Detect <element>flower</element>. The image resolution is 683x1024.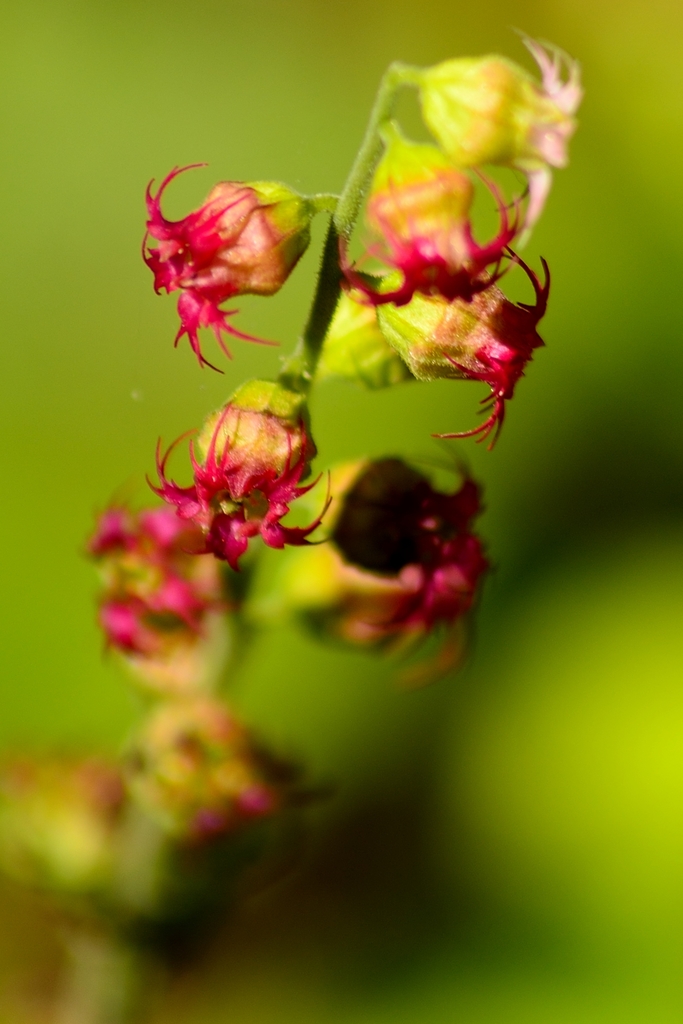
<bbox>413, 25, 586, 252</bbox>.
